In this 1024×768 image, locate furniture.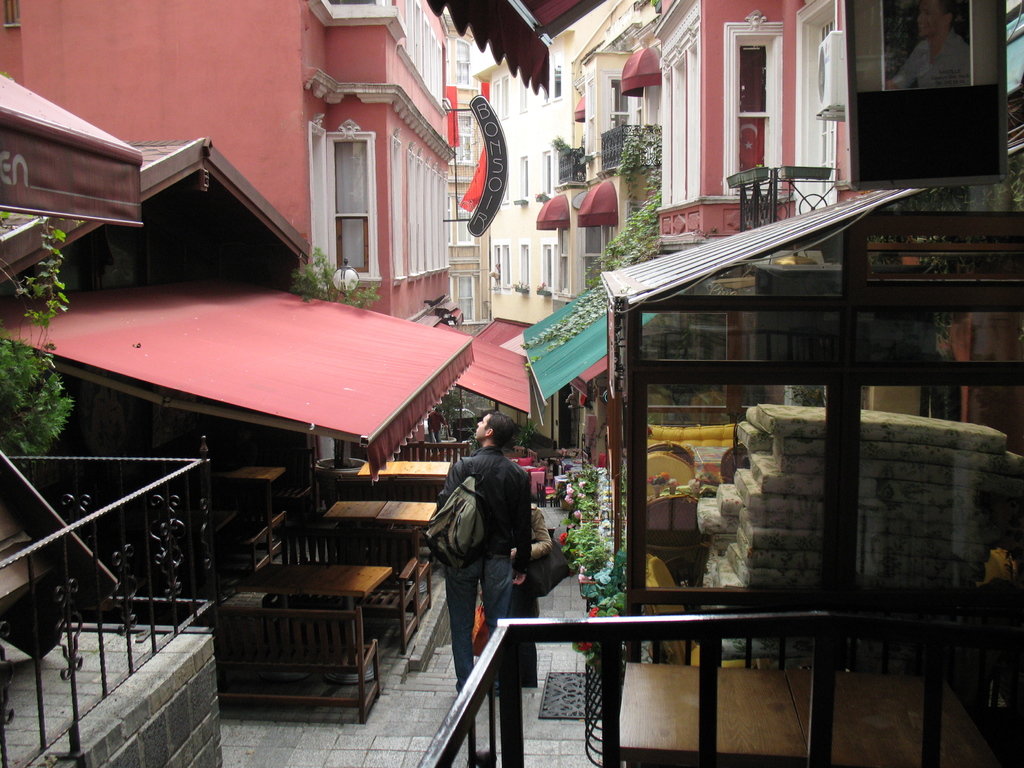
Bounding box: crop(650, 440, 695, 498).
